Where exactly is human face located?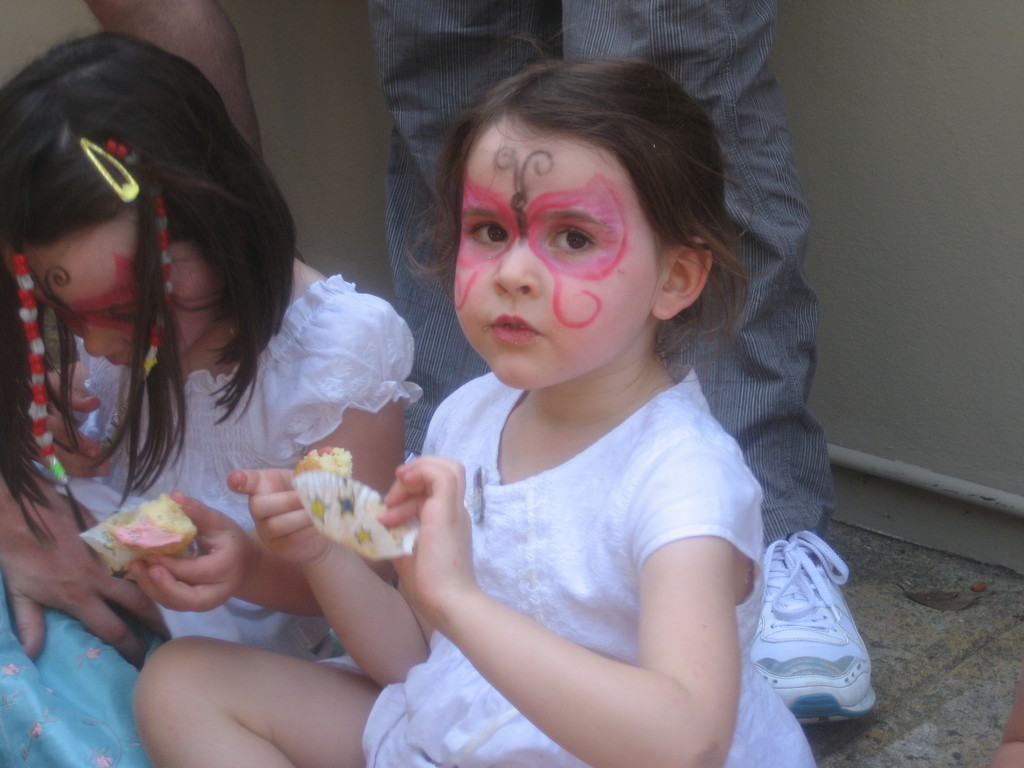
Its bounding box is bbox(29, 207, 218, 367).
